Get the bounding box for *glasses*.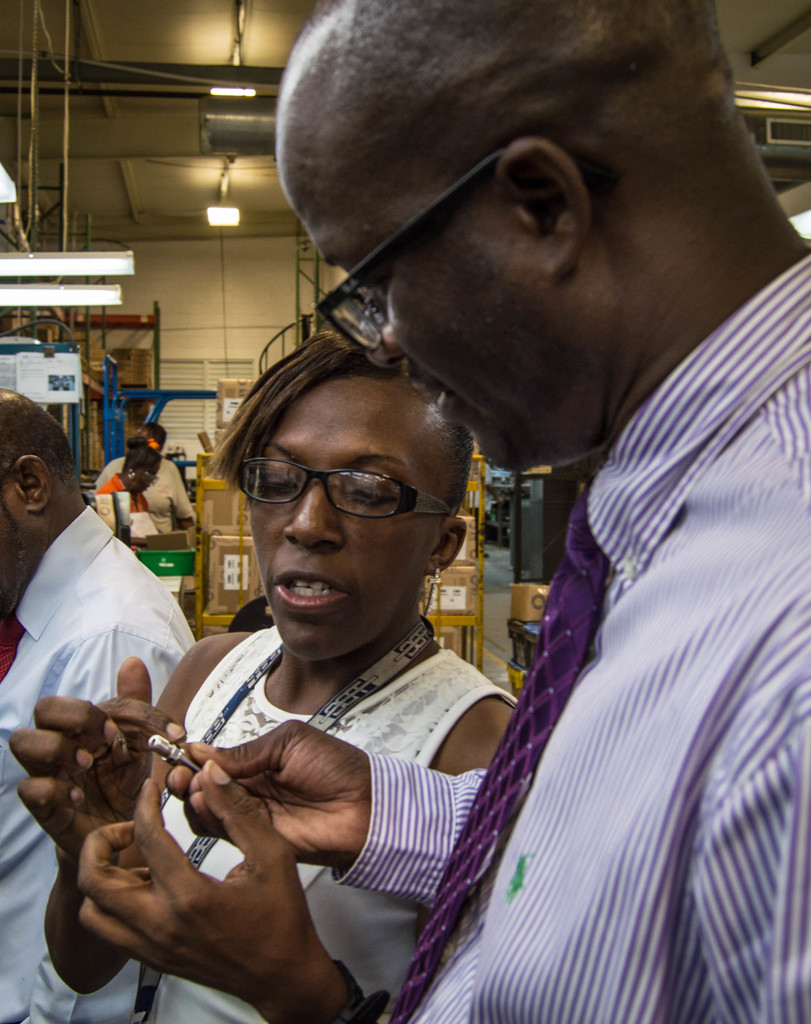
BBox(215, 447, 481, 547).
